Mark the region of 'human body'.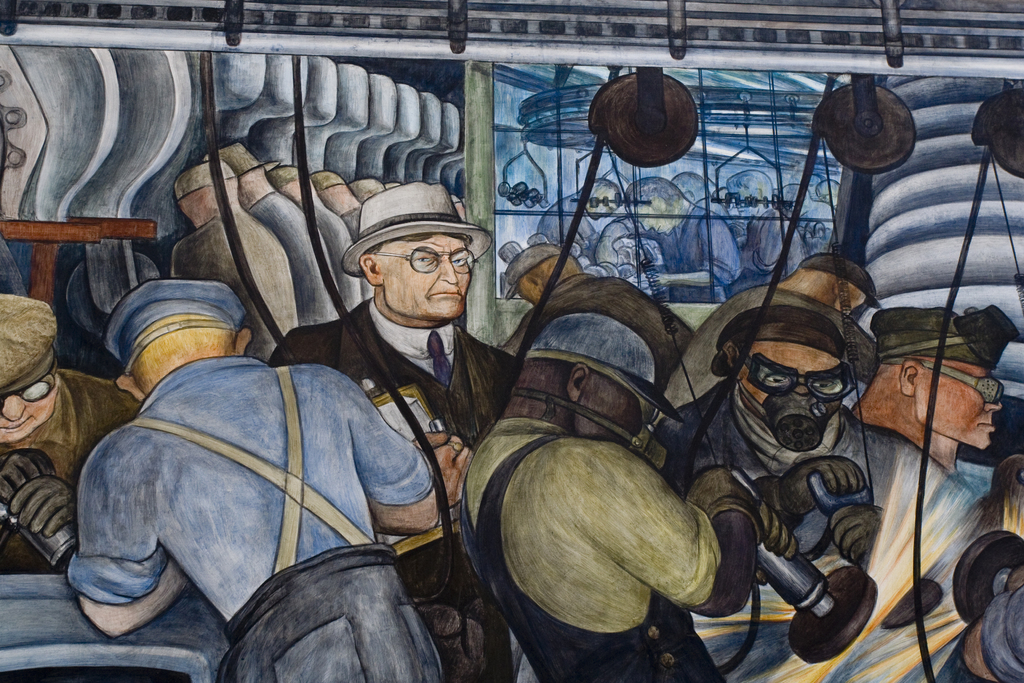
Region: l=0, t=295, r=148, b=578.
